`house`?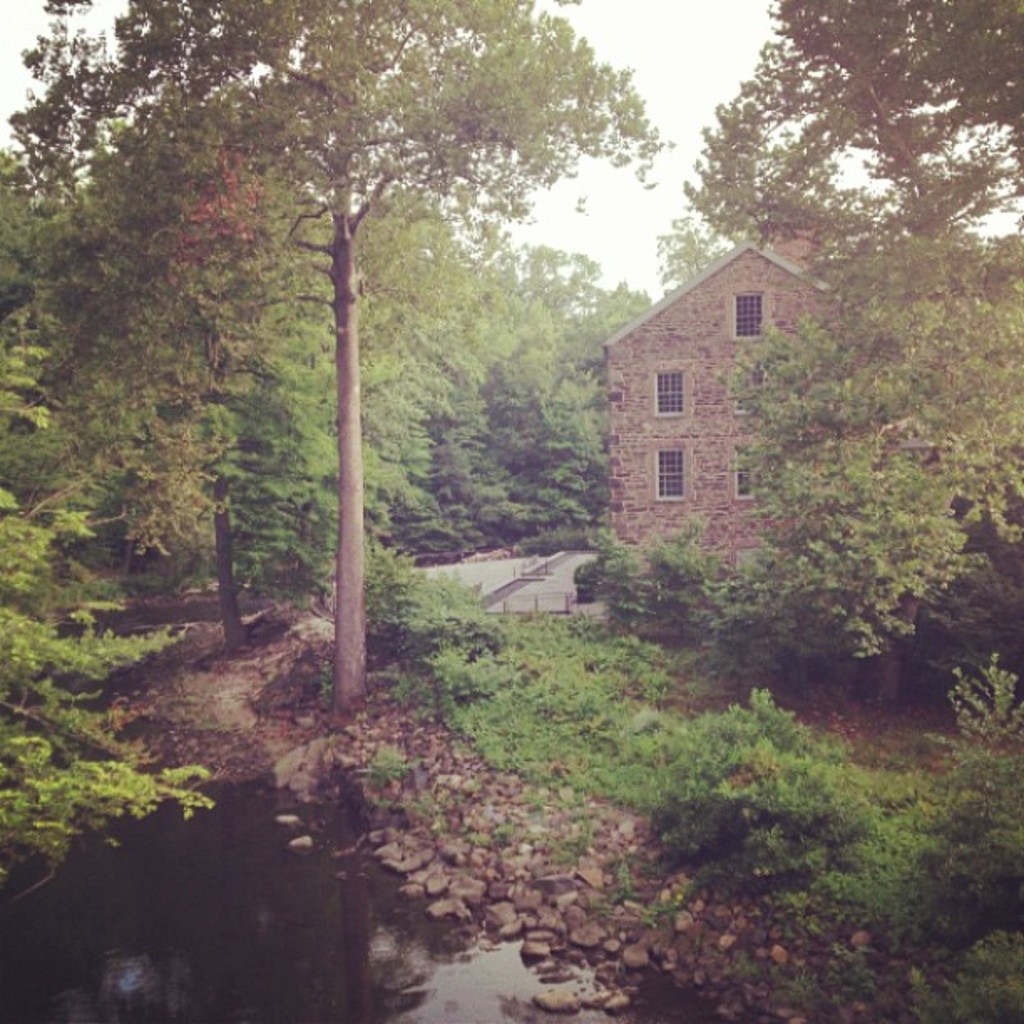
{"left": 586, "top": 214, "right": 847, "bottom": 574}
